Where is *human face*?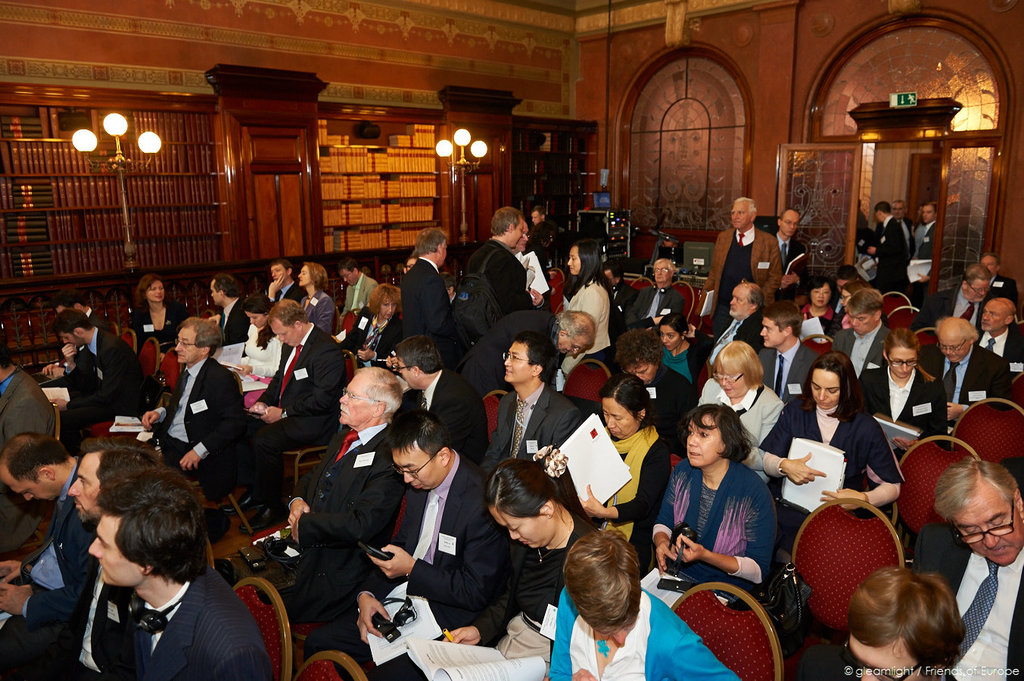
x1=145 y1=281 x2=167 y2=309.
